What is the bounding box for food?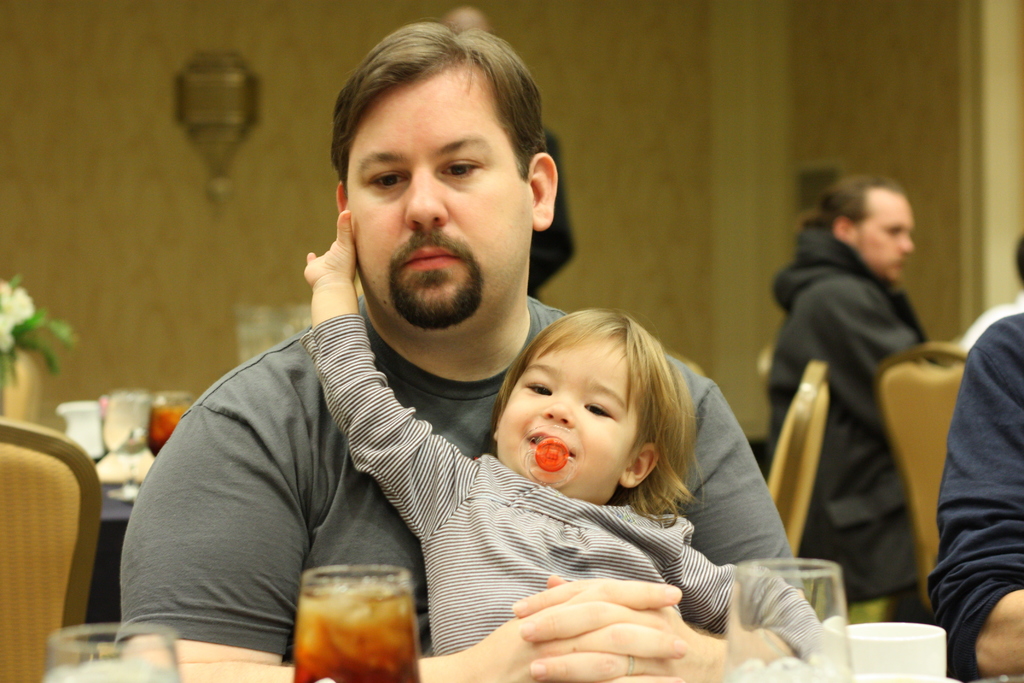
box(282, 572, 417, 668).
